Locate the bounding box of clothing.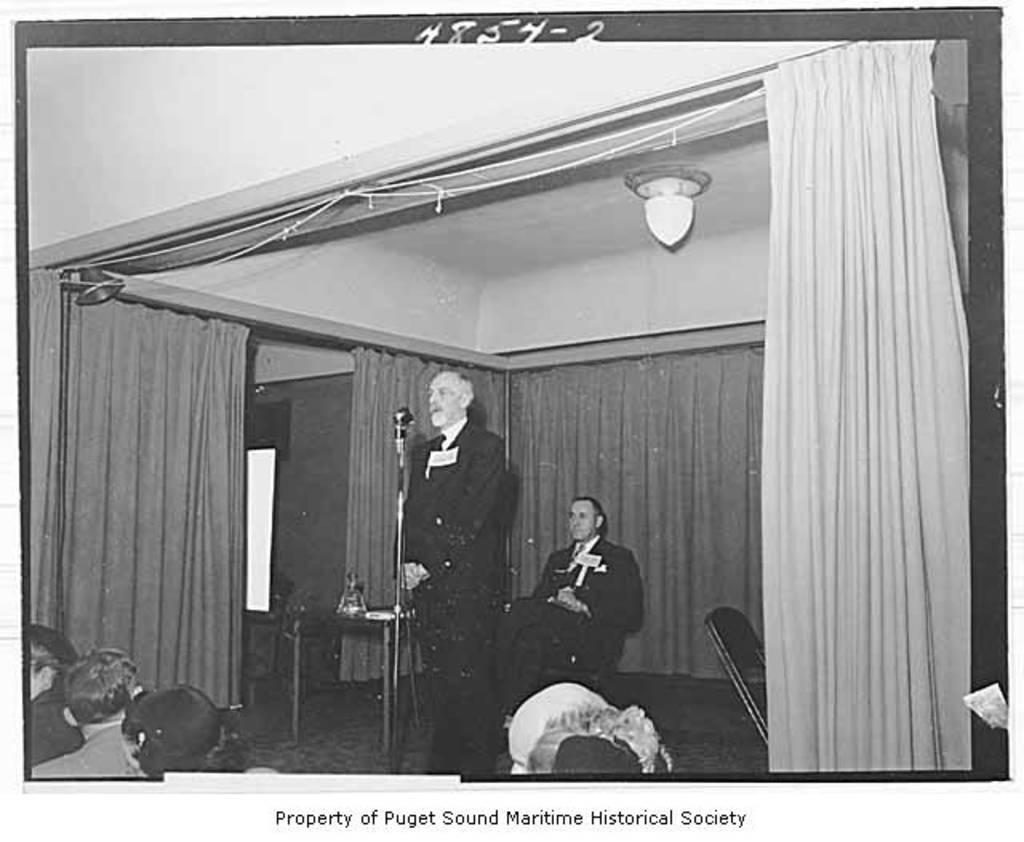
Bounding box: (384,411,509,776).
